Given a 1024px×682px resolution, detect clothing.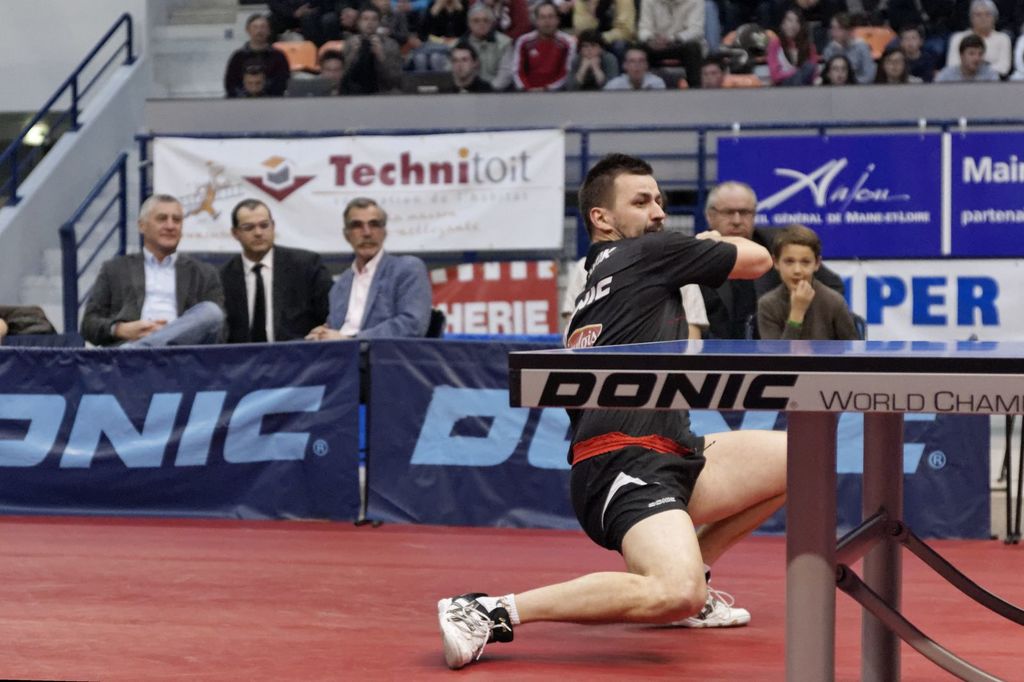
box=[465, 35, 512, 65].
